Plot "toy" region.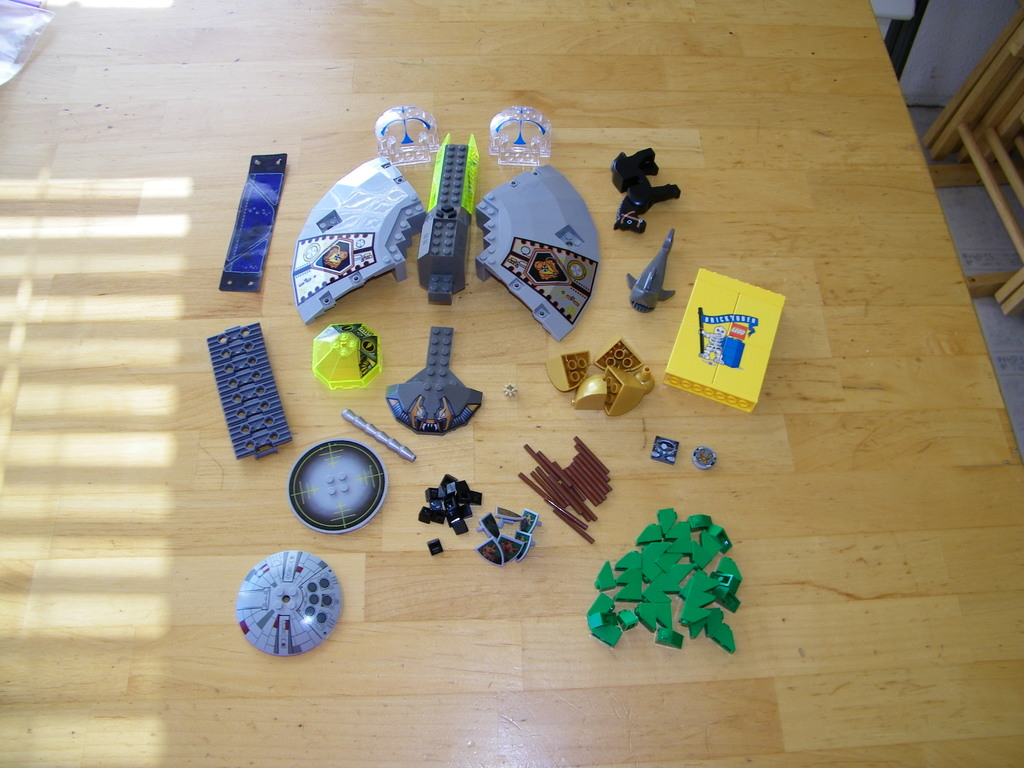
Plotted at select_region(493, 505, 521, 526).
